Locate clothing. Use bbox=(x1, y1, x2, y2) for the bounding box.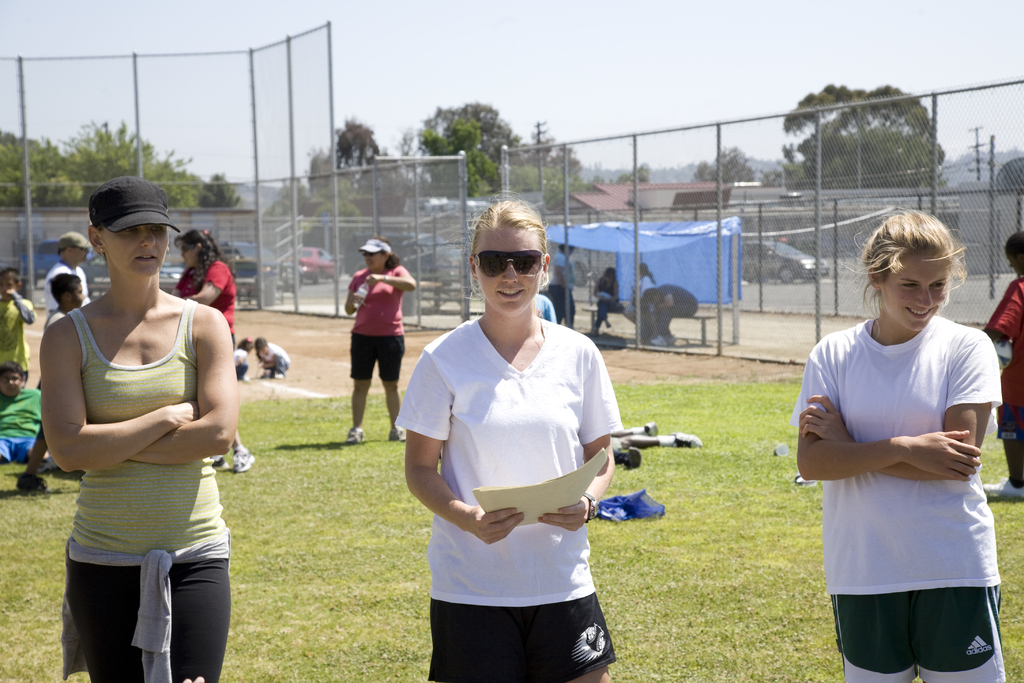
bbox=(598, 279, 626, 322).
